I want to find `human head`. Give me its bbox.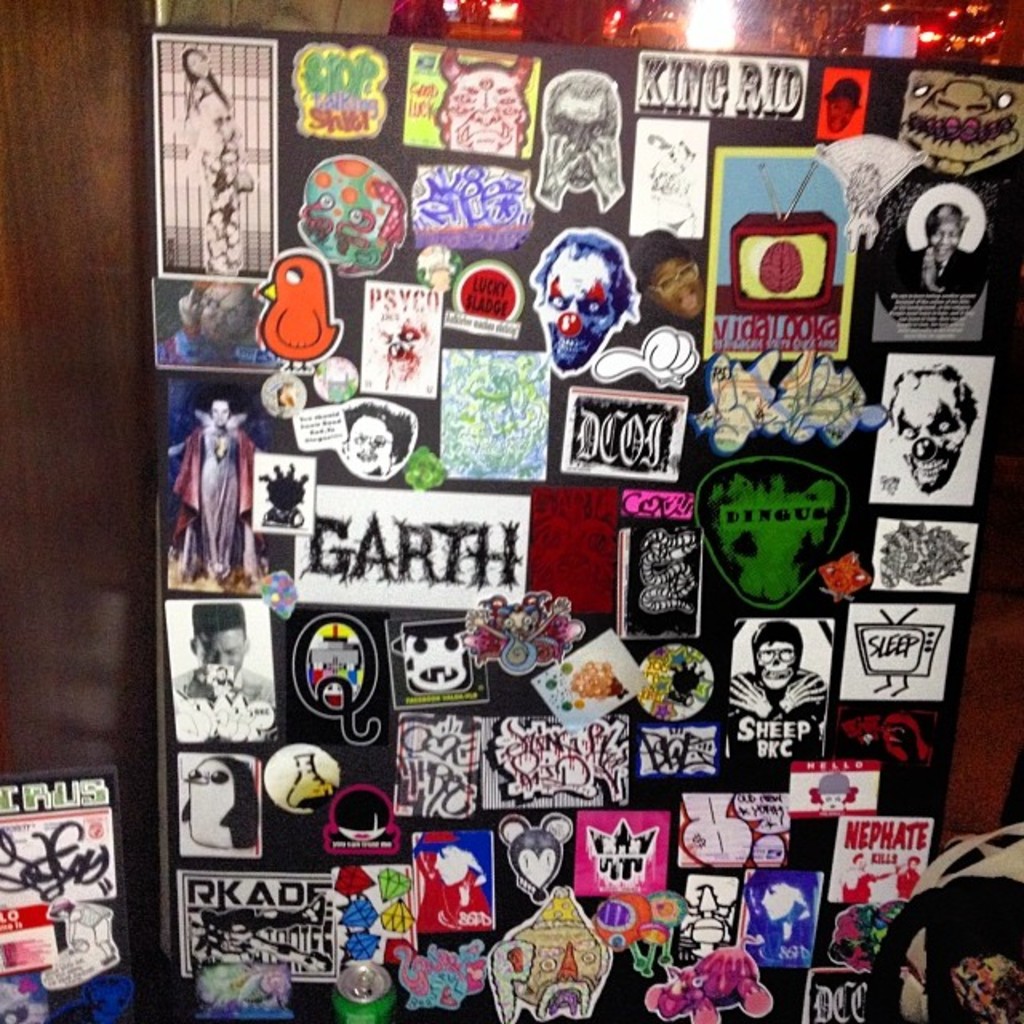
<region>427, 840, 480, 888</region>.
